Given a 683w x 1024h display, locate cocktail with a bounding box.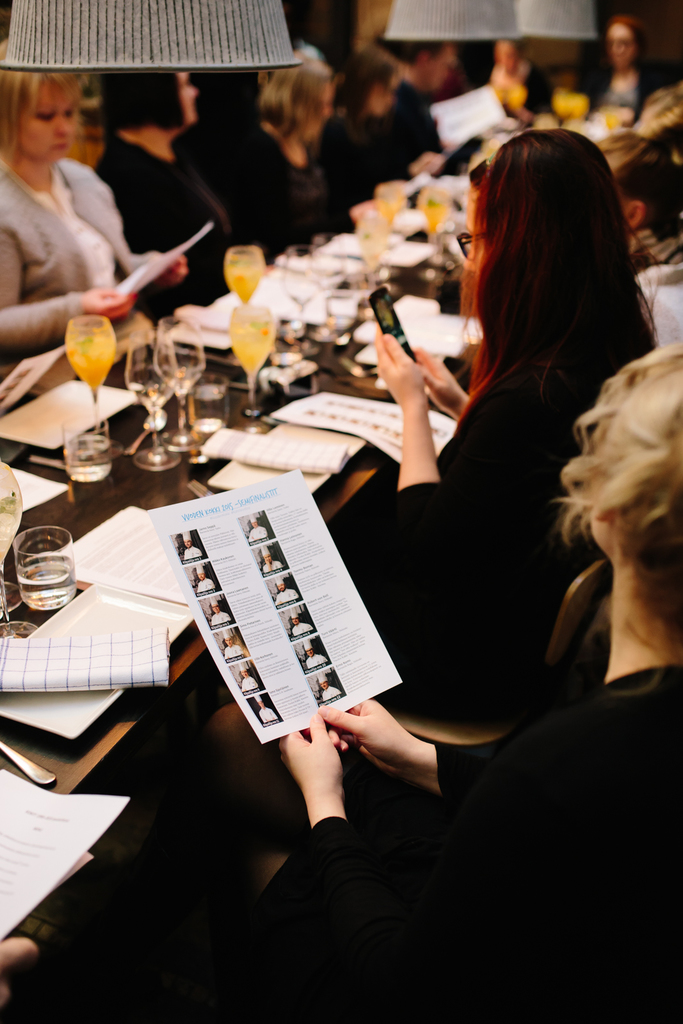
Located: 220 250 274 302.
